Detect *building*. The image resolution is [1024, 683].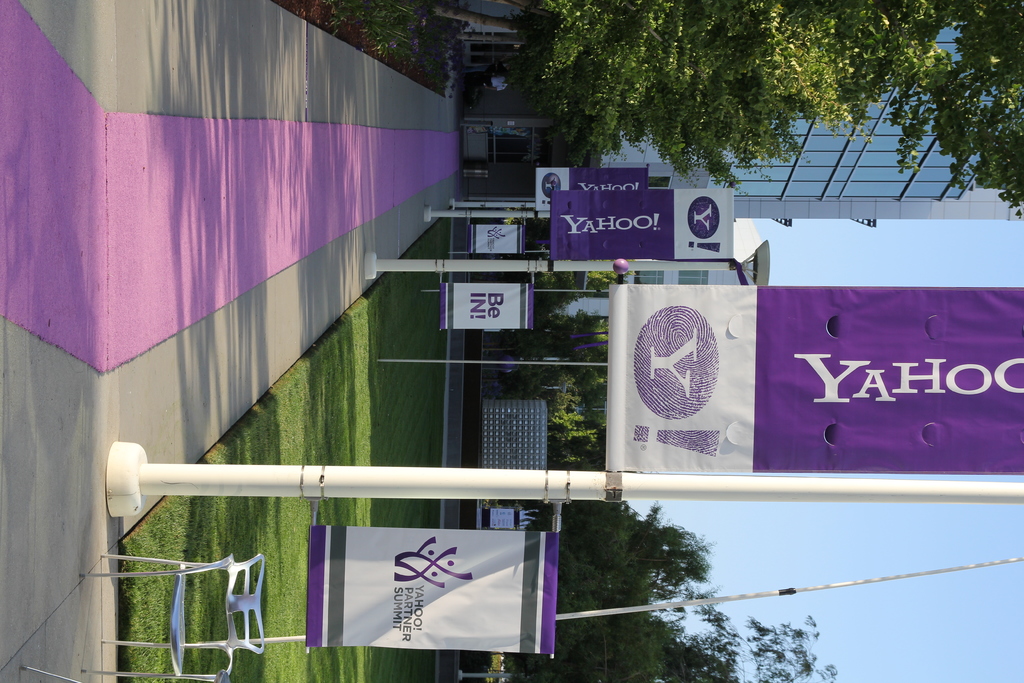
x1=462, y1=0, x2=1023, y2=225.
